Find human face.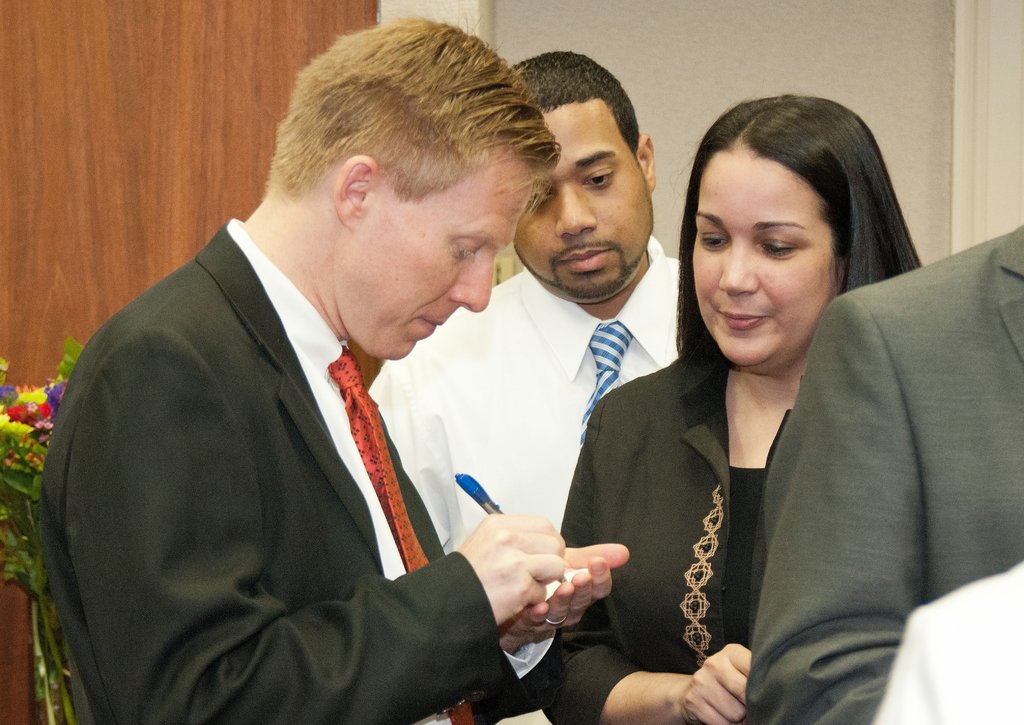
339,174,531,364.
